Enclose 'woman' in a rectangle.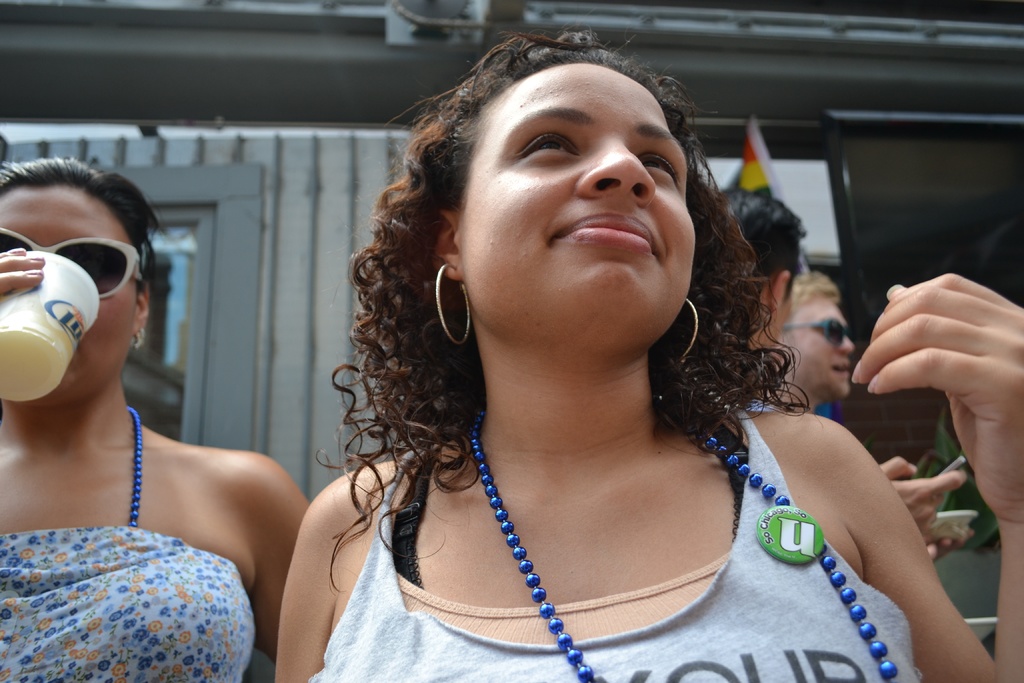
(left=271, top=38, right=915, bottom=682).
